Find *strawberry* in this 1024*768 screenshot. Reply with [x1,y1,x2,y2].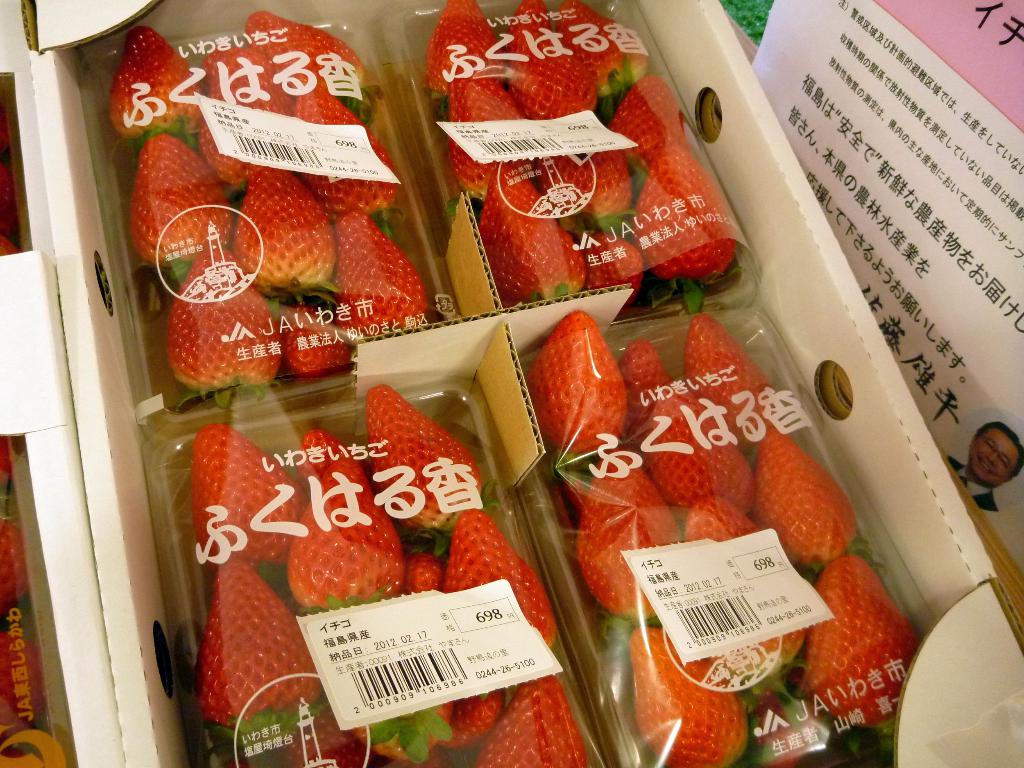
[617,344,678,436].
